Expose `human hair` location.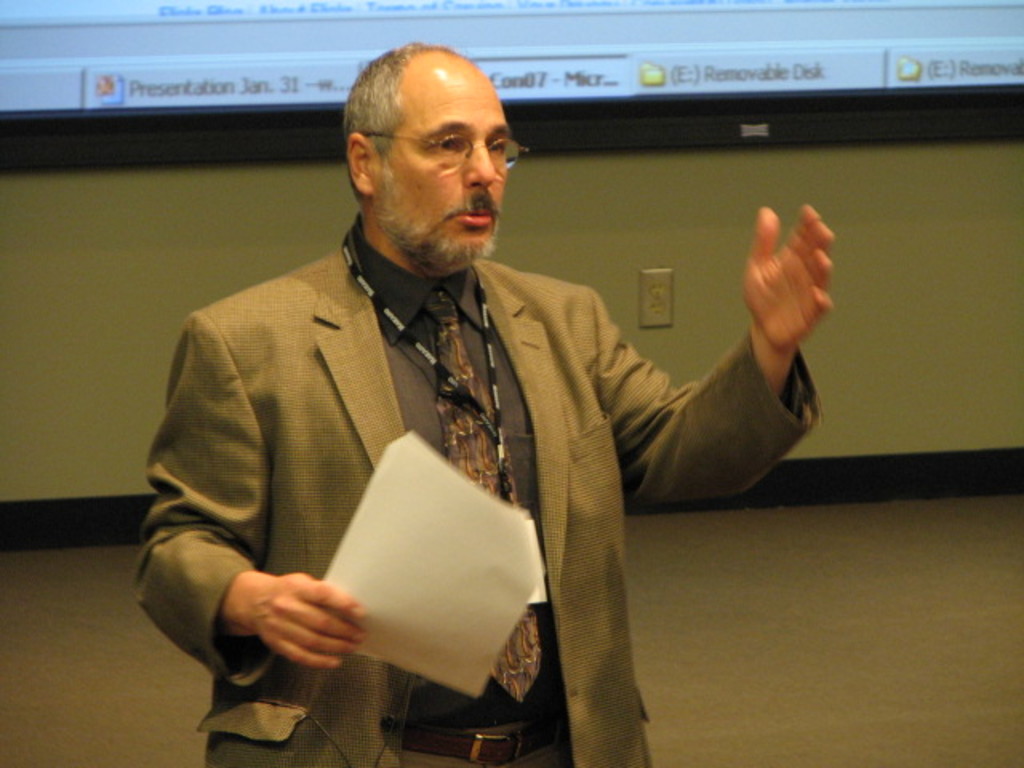
Exposed at detection(338, 37, 472, 208).
